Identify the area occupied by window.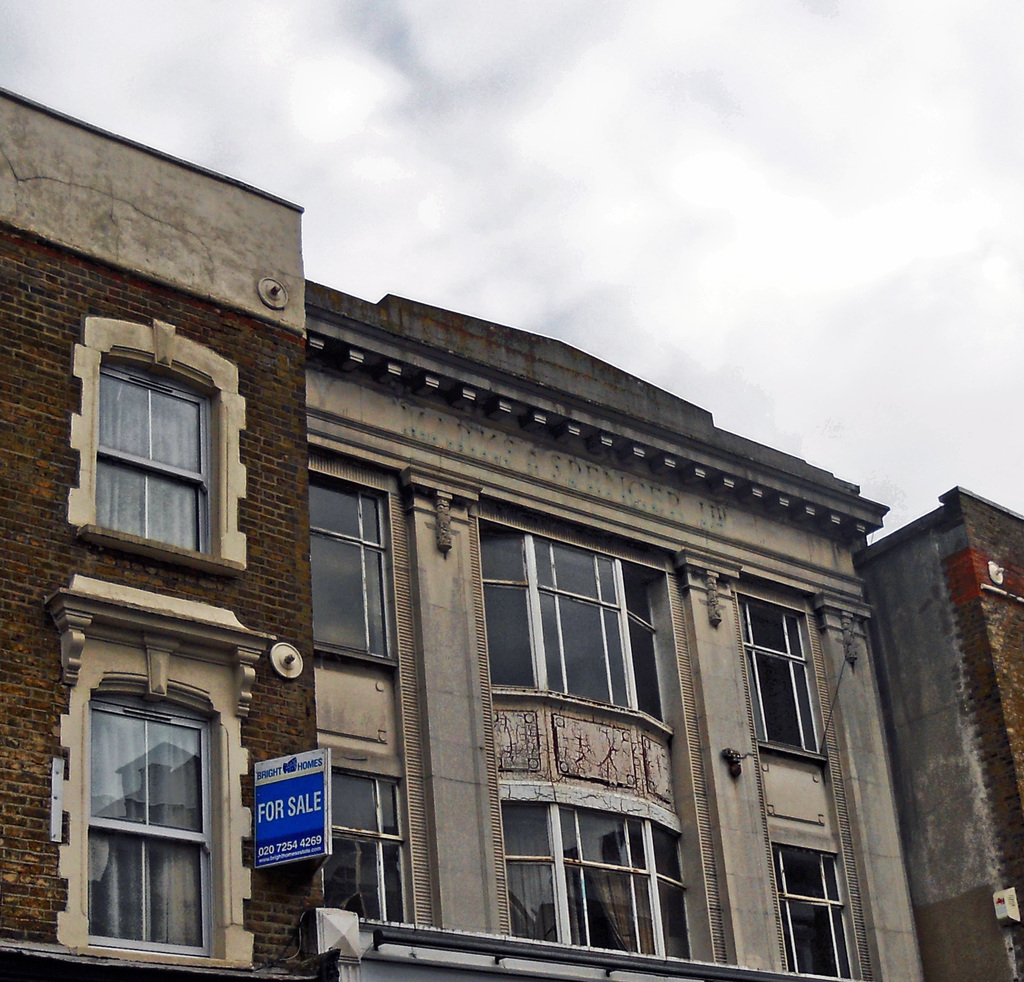
Area: {"left": 503, "top": 803, "right": 694, "bottom": 960}.
